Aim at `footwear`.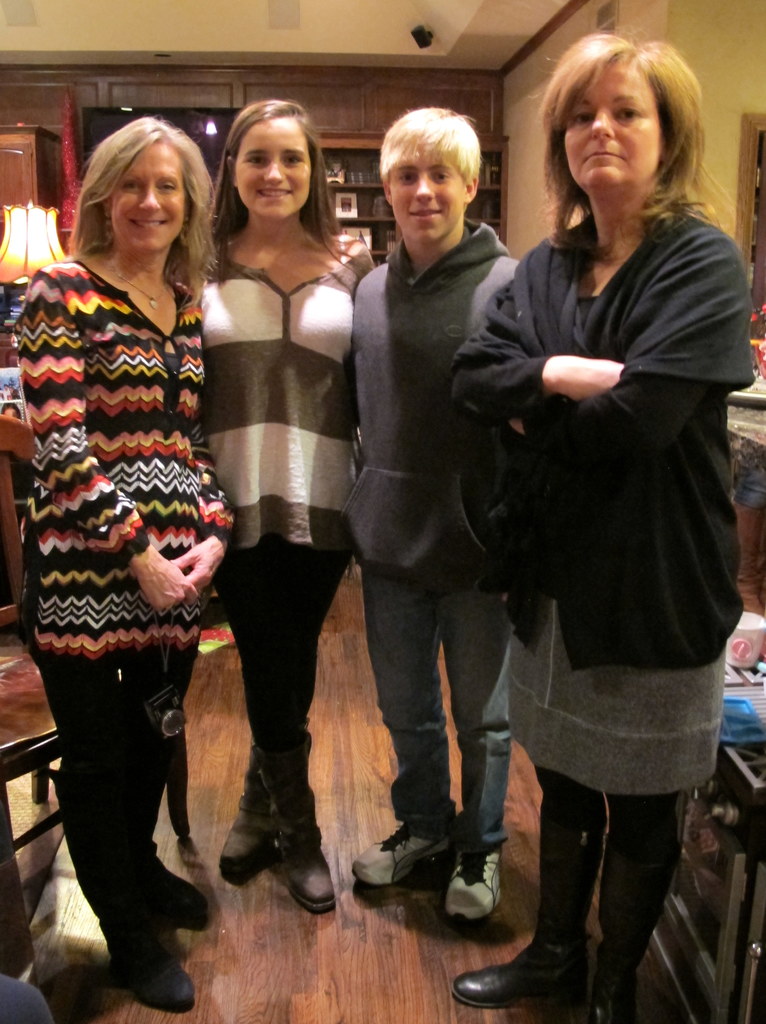
Aimed at bbox=(260, 733, 341, 914).
